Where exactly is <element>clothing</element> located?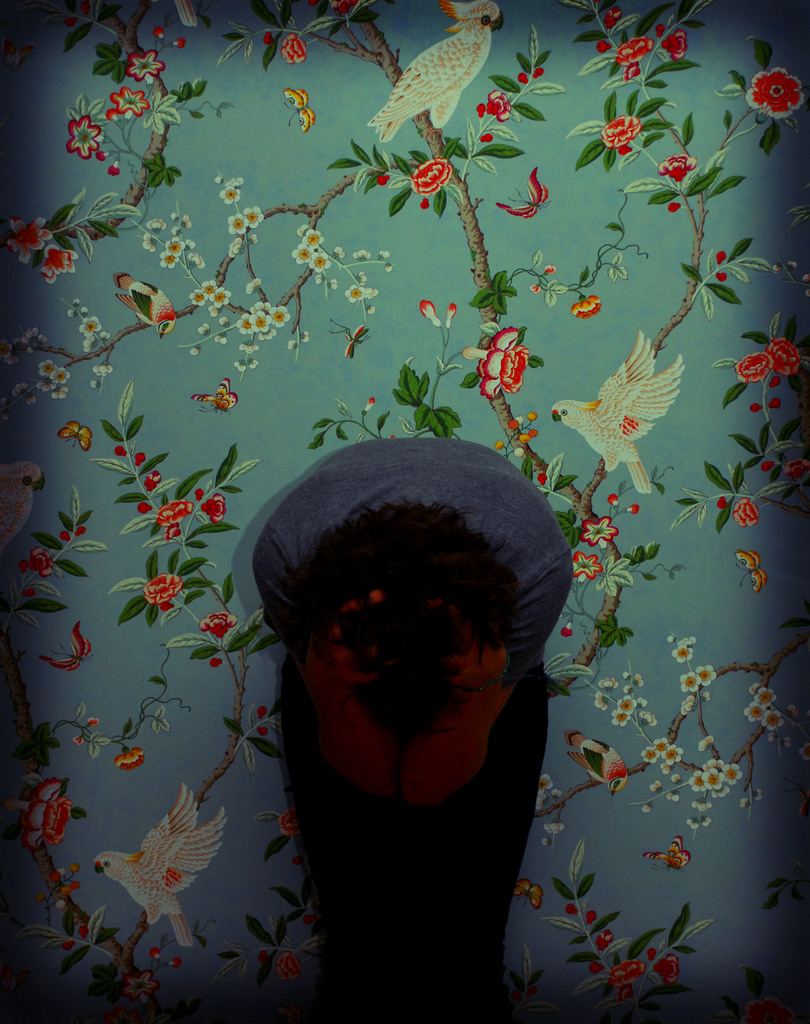
Its bounding box is select_region(254, 440, 573, 1023).
